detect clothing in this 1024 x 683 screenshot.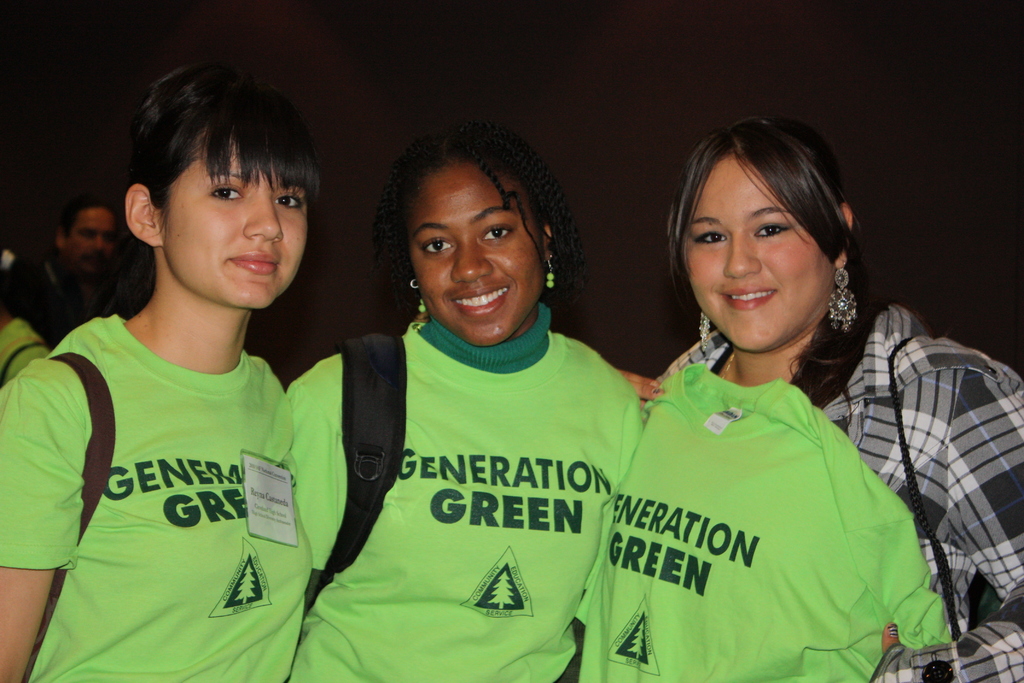
Detection: l=0, t=306, r=316, b=677.
